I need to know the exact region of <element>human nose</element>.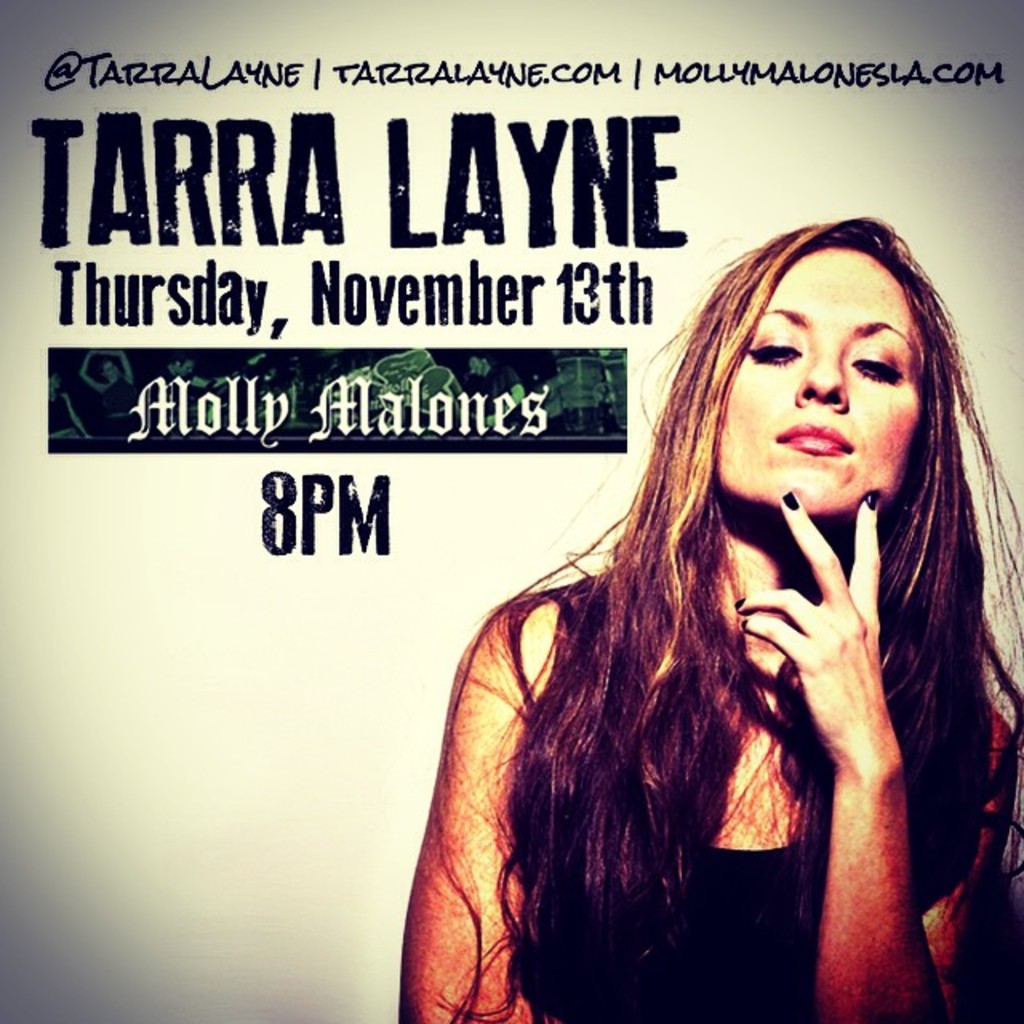
Region: 797, 349, 848, 411.
